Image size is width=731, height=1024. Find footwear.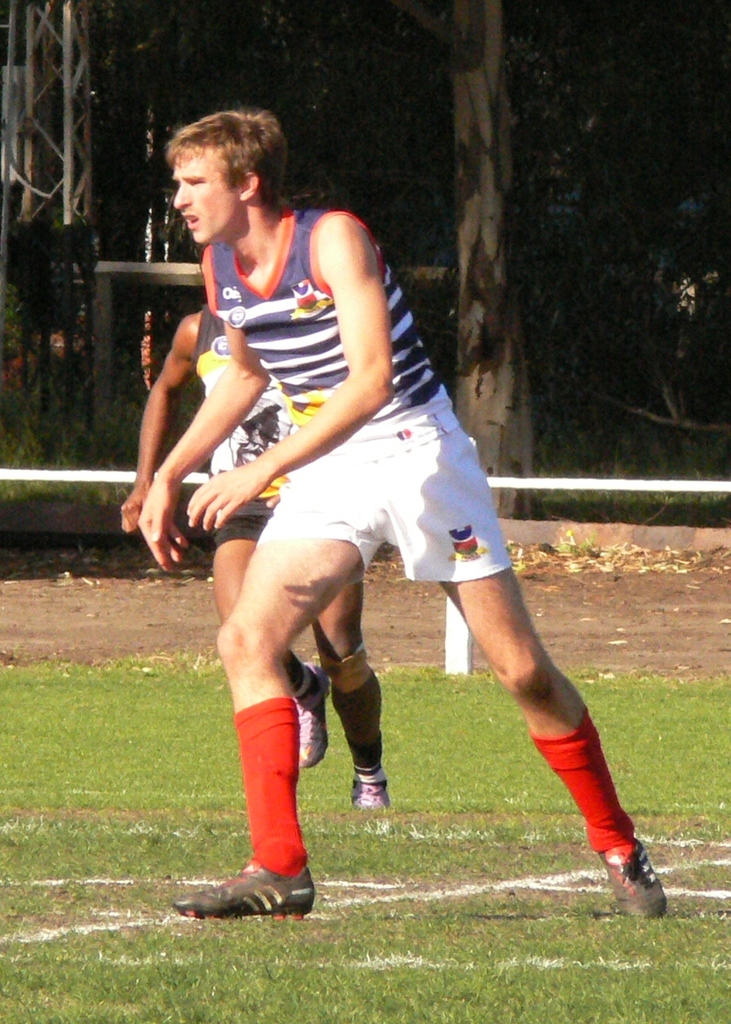
601,851,681,917.
